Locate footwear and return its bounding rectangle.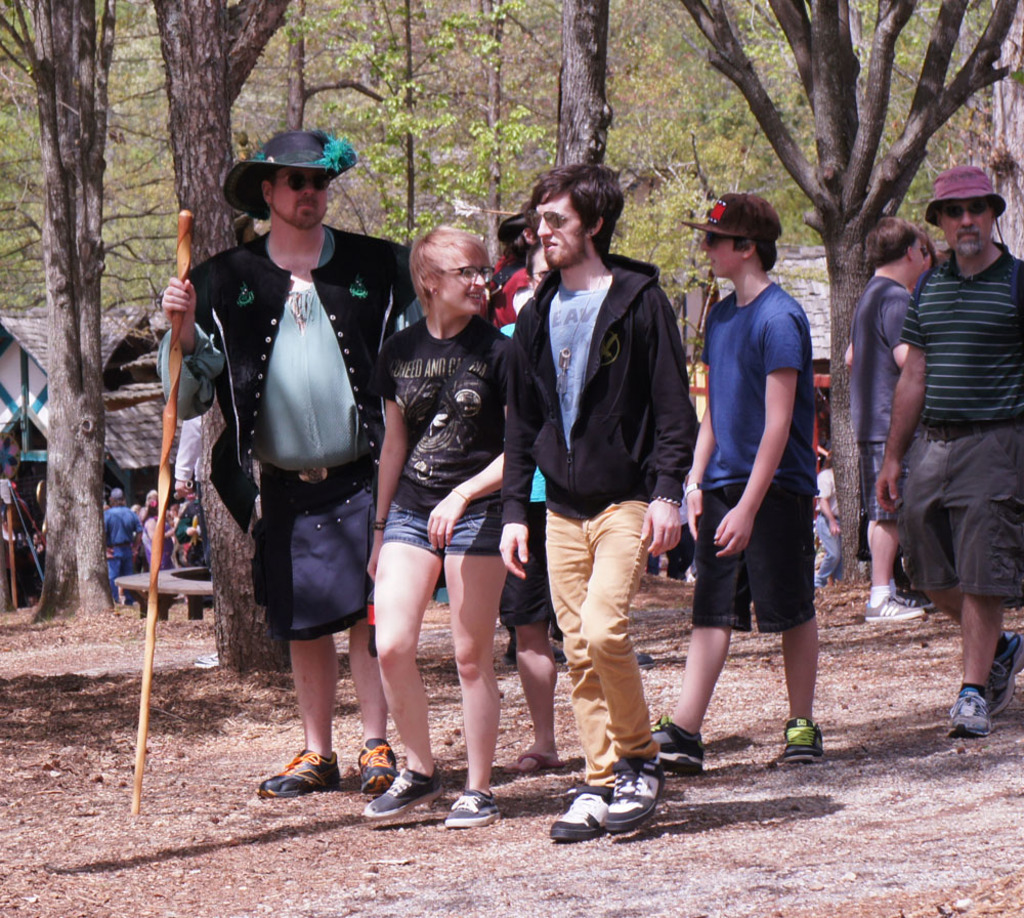
bbox=(260, 751, 342, 795).
